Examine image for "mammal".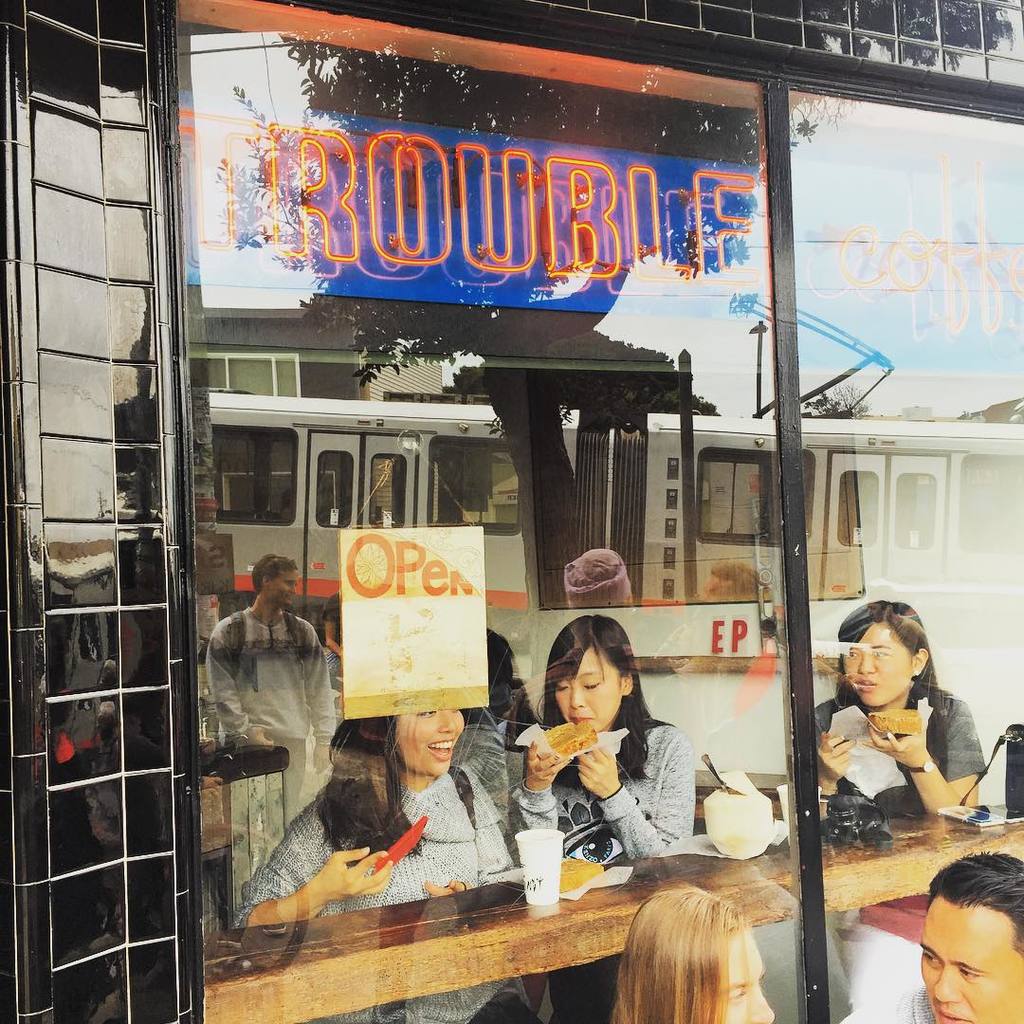
Examination result: region(837, 840, 1023, 1023).
